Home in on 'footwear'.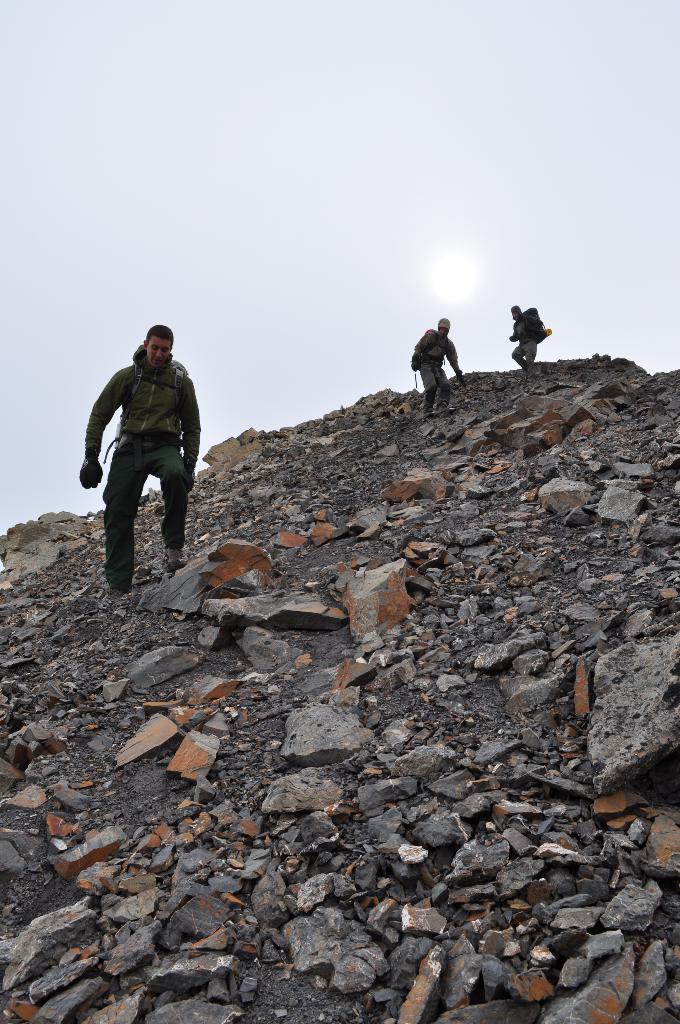
Homed in at bbox(419, 408, 435, 420).
